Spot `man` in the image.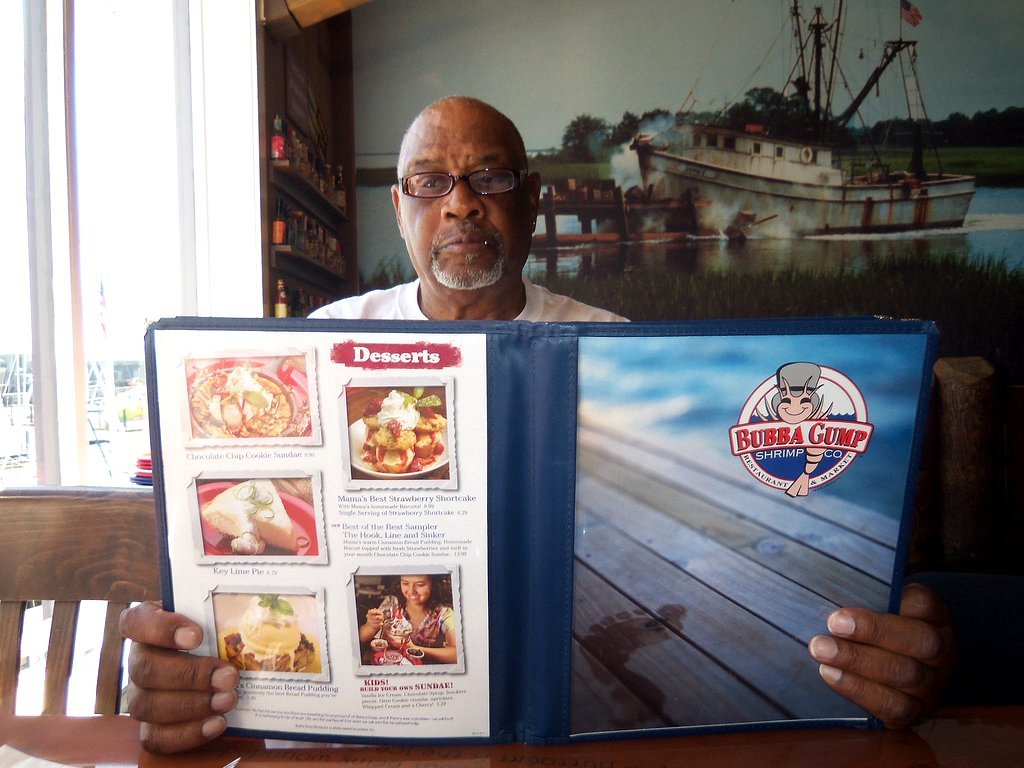
`man` found at 118, 93, 952, 754.
